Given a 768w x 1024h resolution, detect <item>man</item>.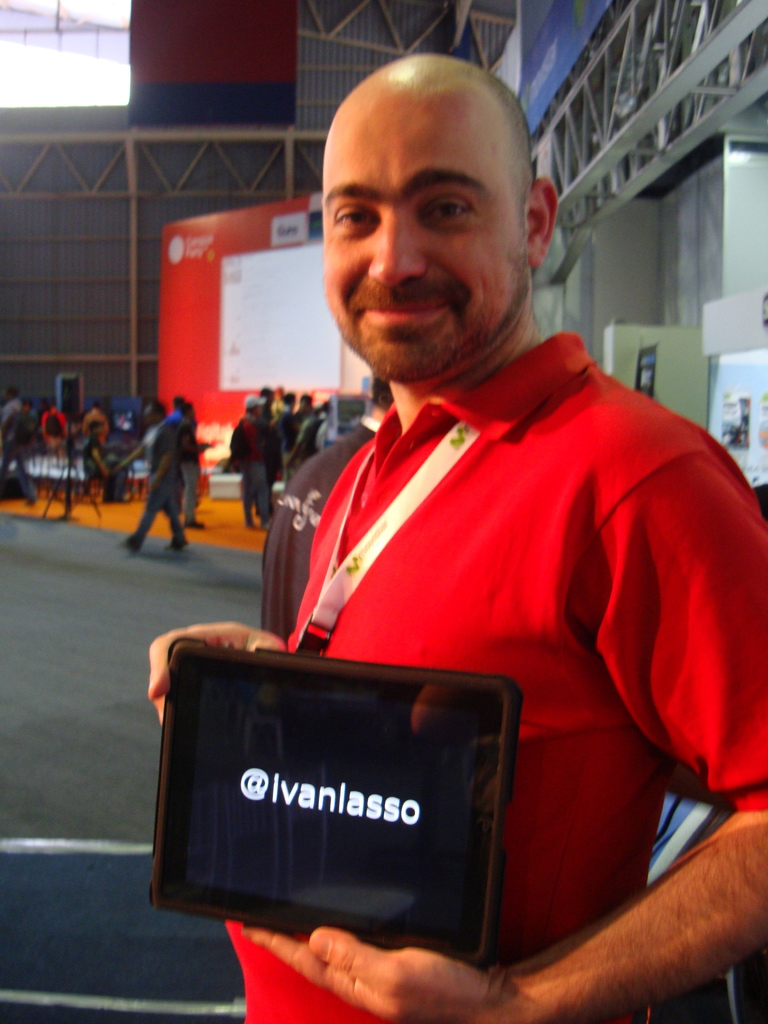
{"x1": 231, "y1": 390, "x2": 276, "y2": 525}.
